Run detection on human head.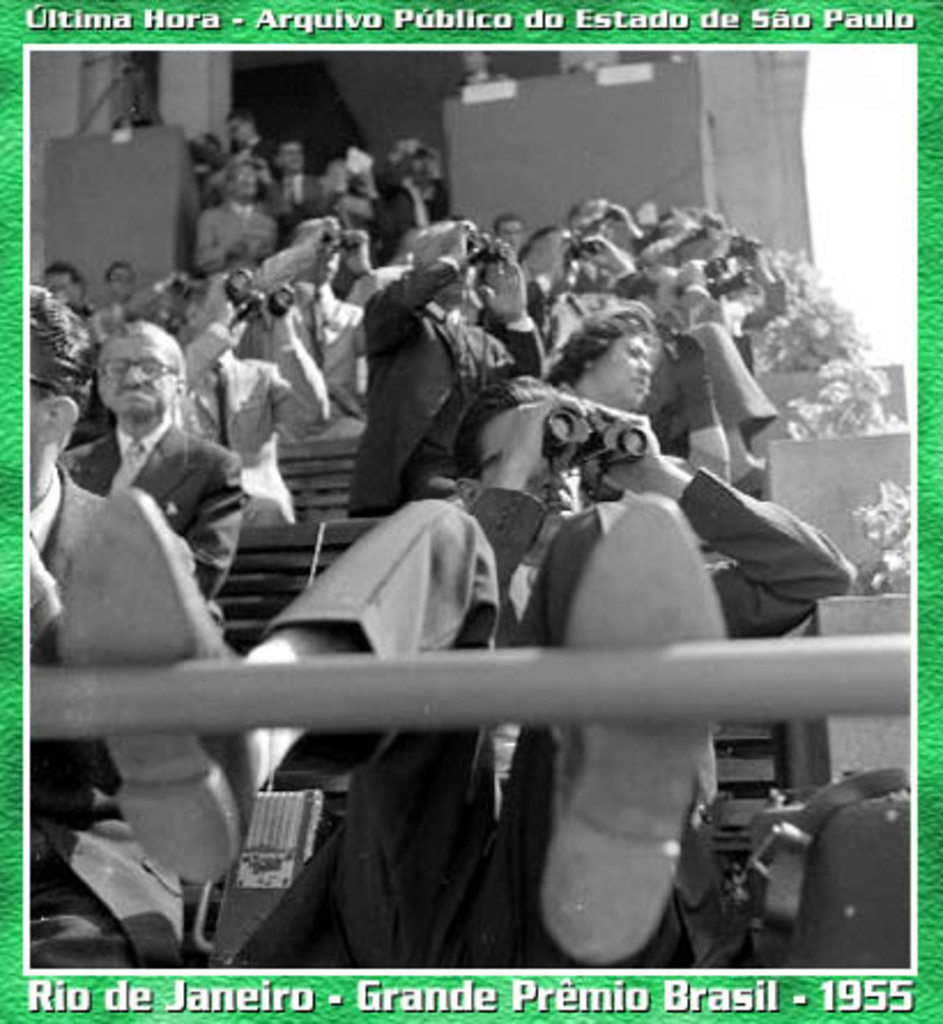
Result: [x1=106, y1=258, x2=143, y2=304].
